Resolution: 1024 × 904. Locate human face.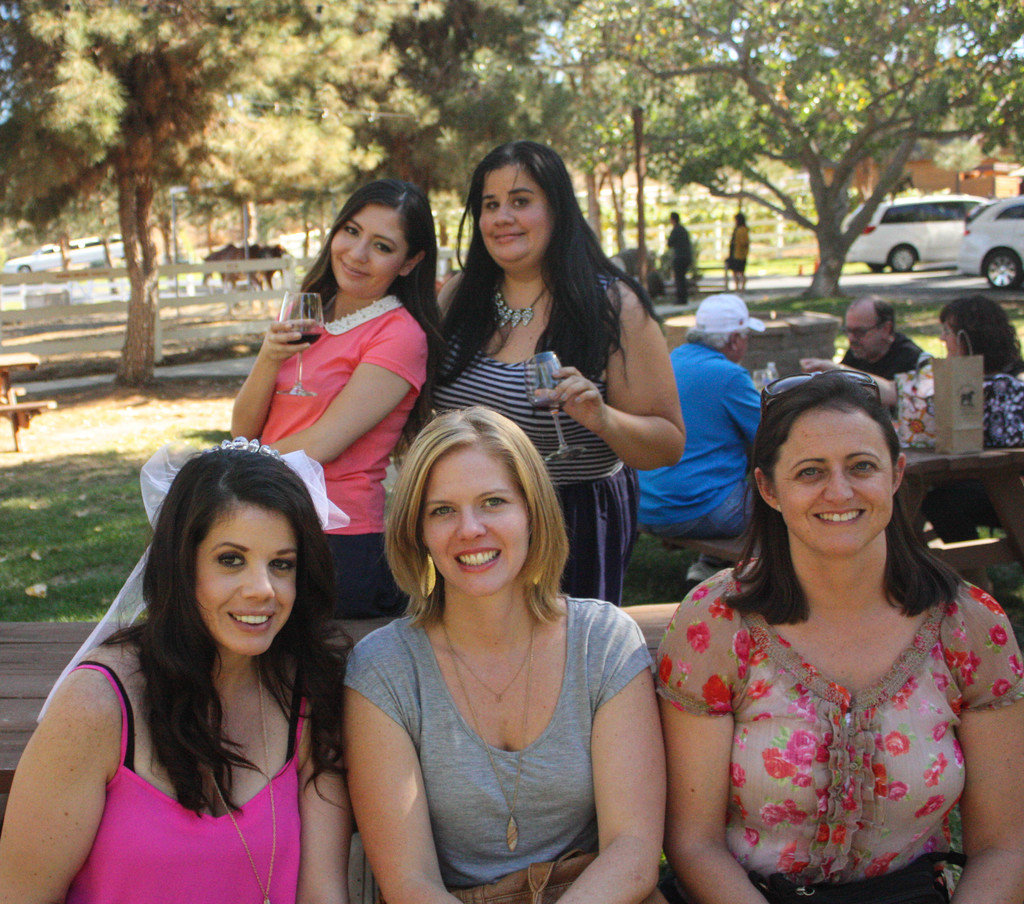
(left=477, top=160, right=556, bottom=267).
